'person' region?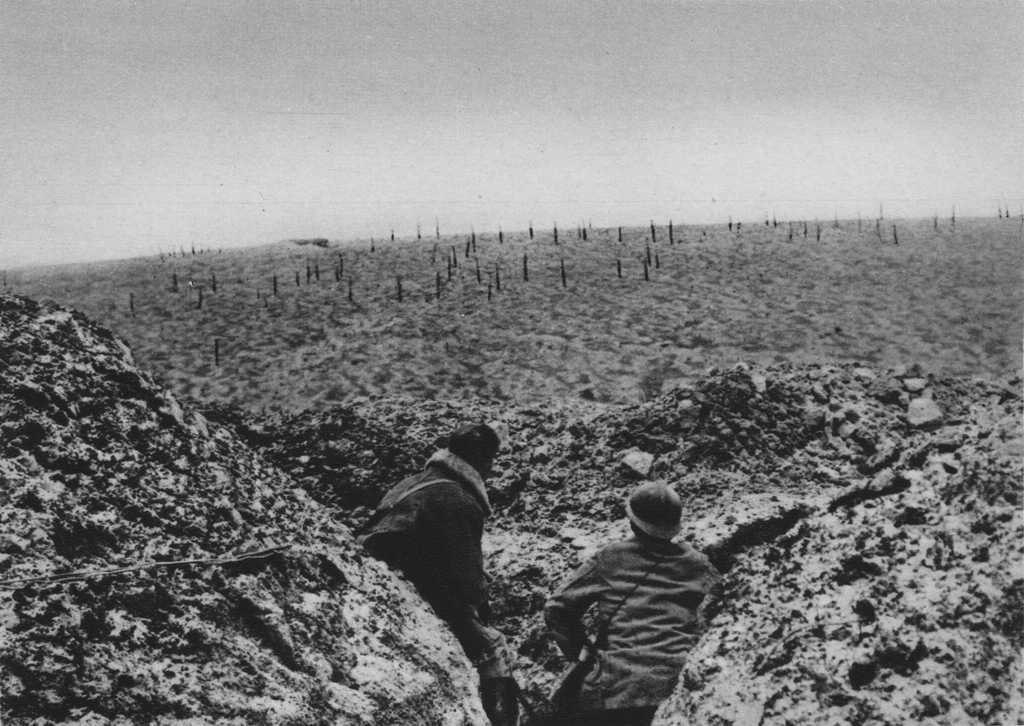
[359, 424, 511, 725]
